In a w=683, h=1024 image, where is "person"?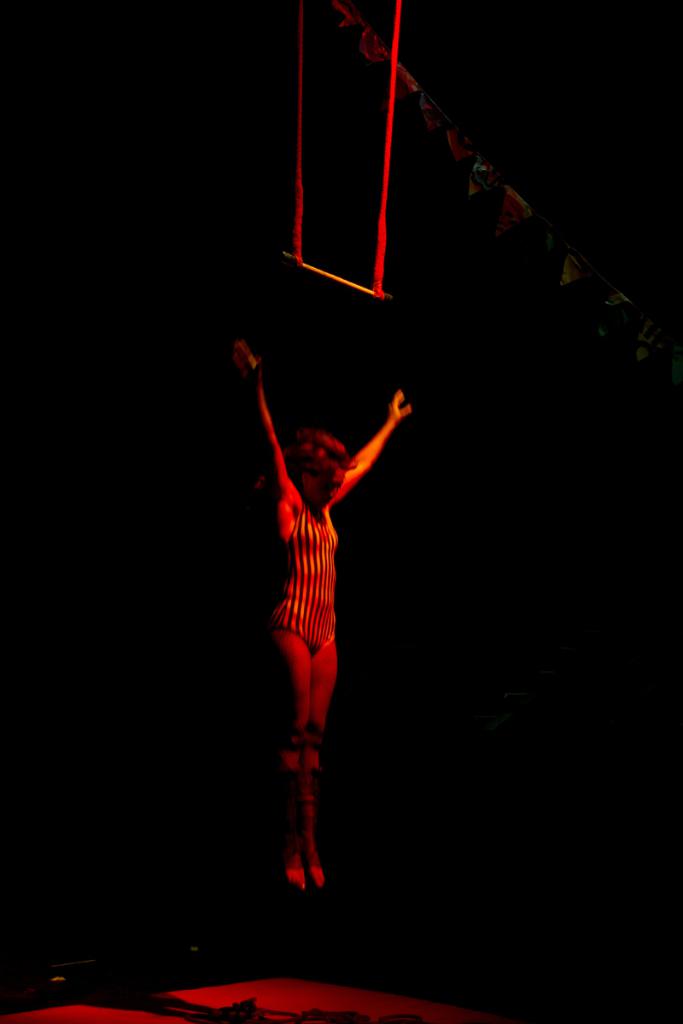
box(228, 335, 413, 895).
